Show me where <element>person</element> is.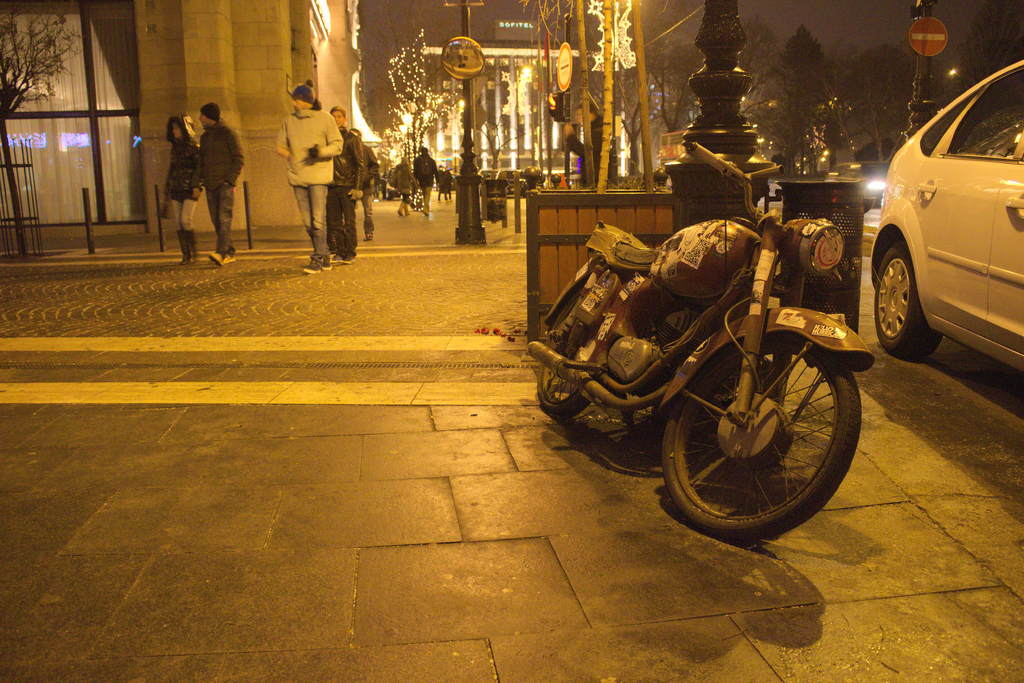
<element>person</element> is at {"left": 330, "top": 100, "right": 364, "bottom": 251}.
